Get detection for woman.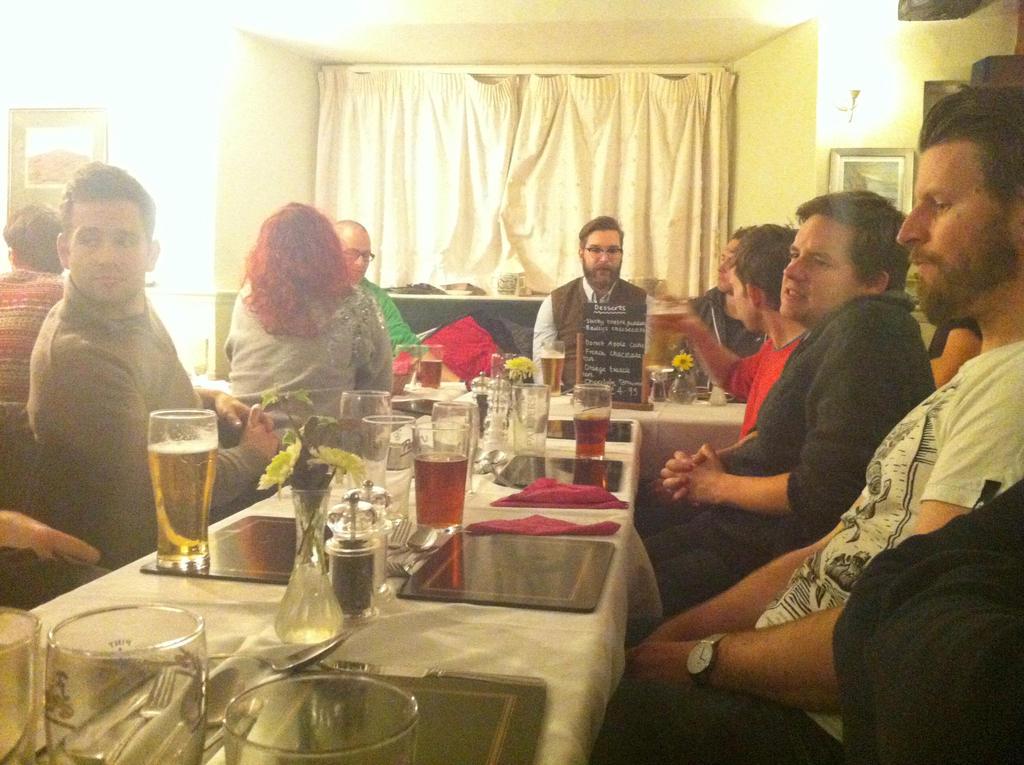
Detection: <box>178,200,409,428</box>.
